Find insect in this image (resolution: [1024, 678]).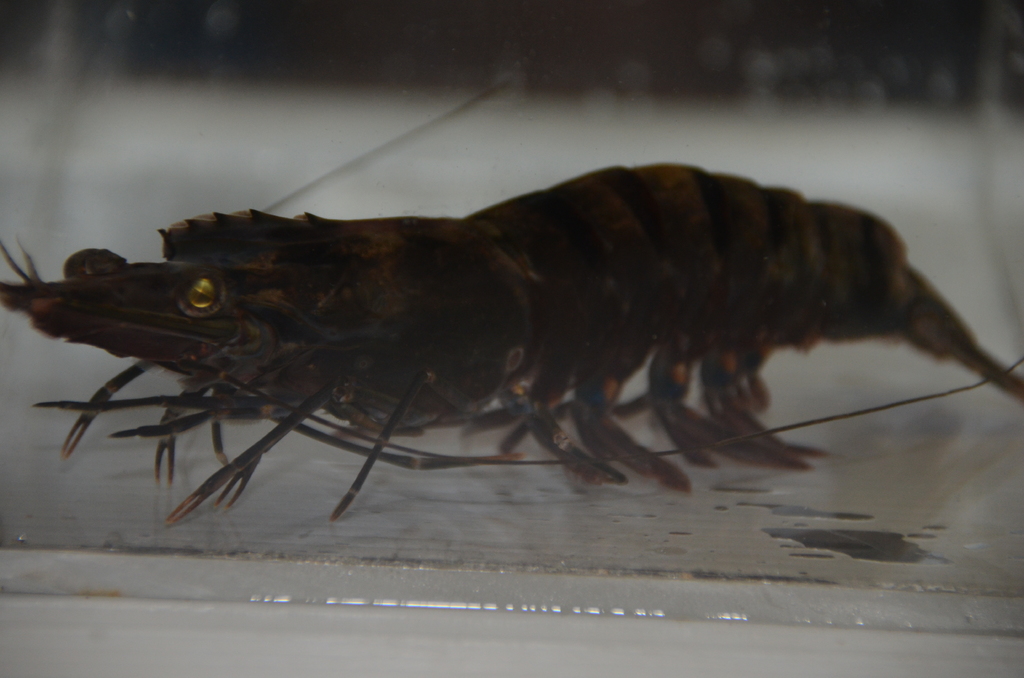
bbox(0, 162, 1023, 535).
